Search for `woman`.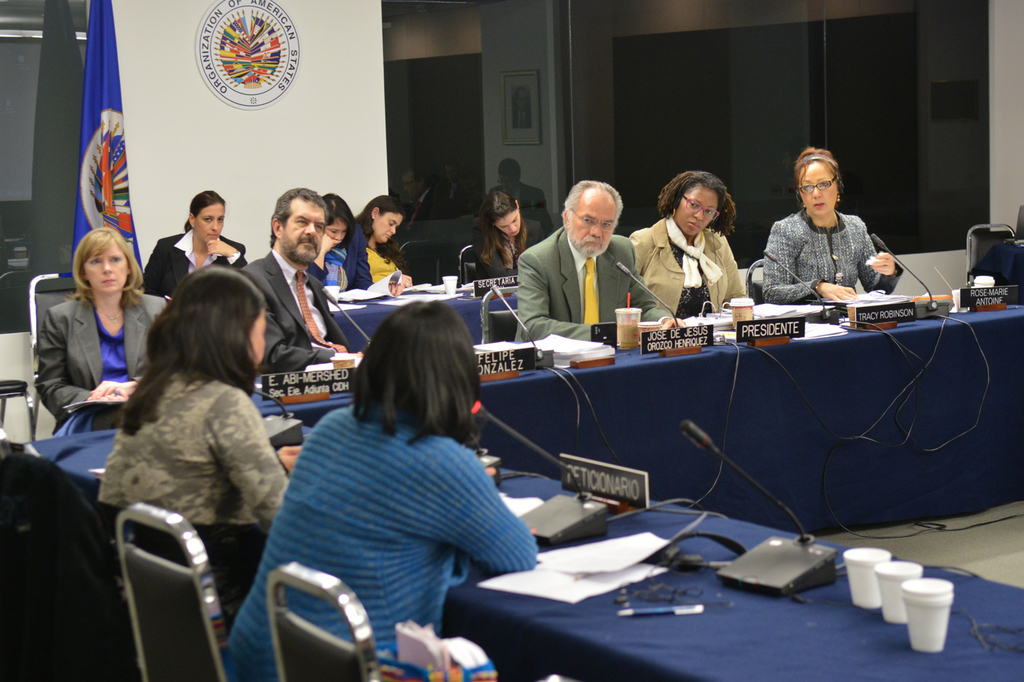
Found at left=89, top=262, right=305, bottom=609.
